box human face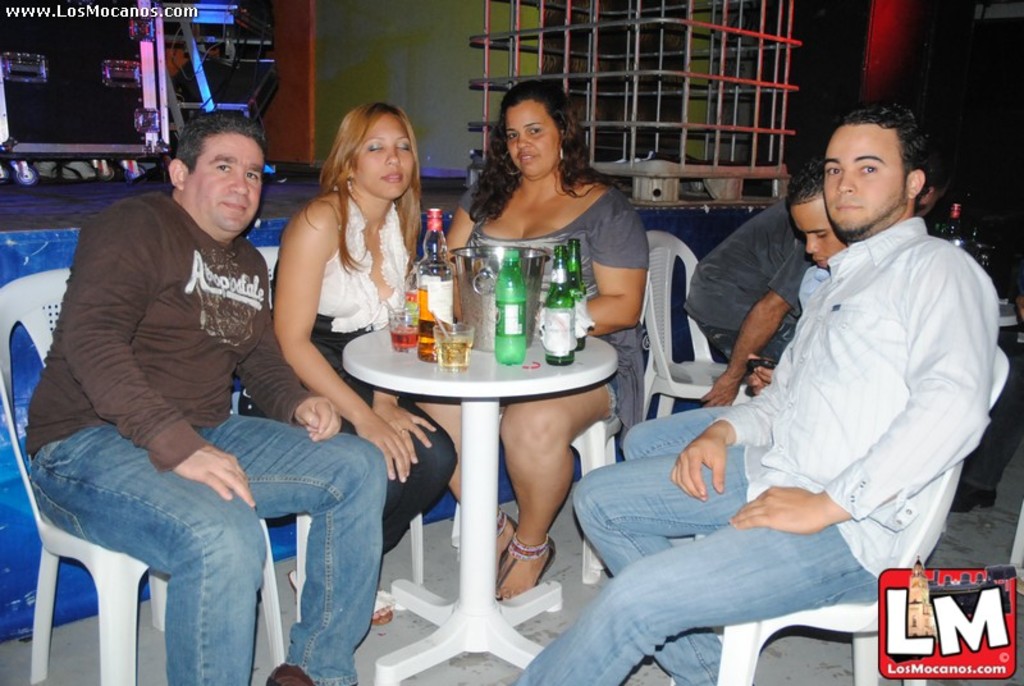
<bbox>781, 193, 851, 271</bbox>
